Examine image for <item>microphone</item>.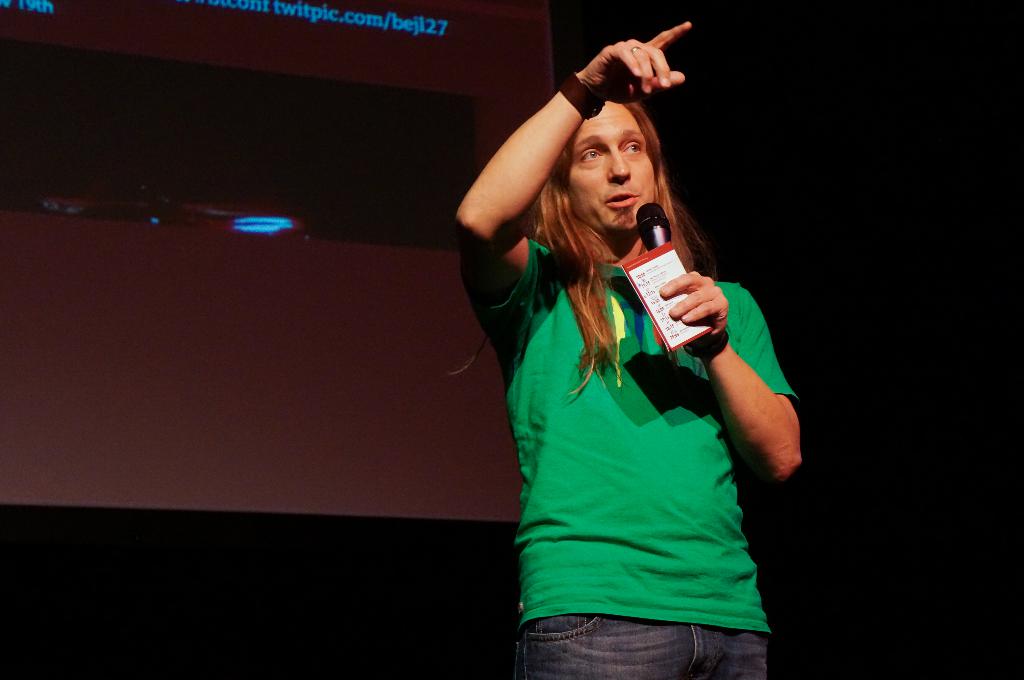
Examination result: left=632, top=202, right=673, bottom=251.
